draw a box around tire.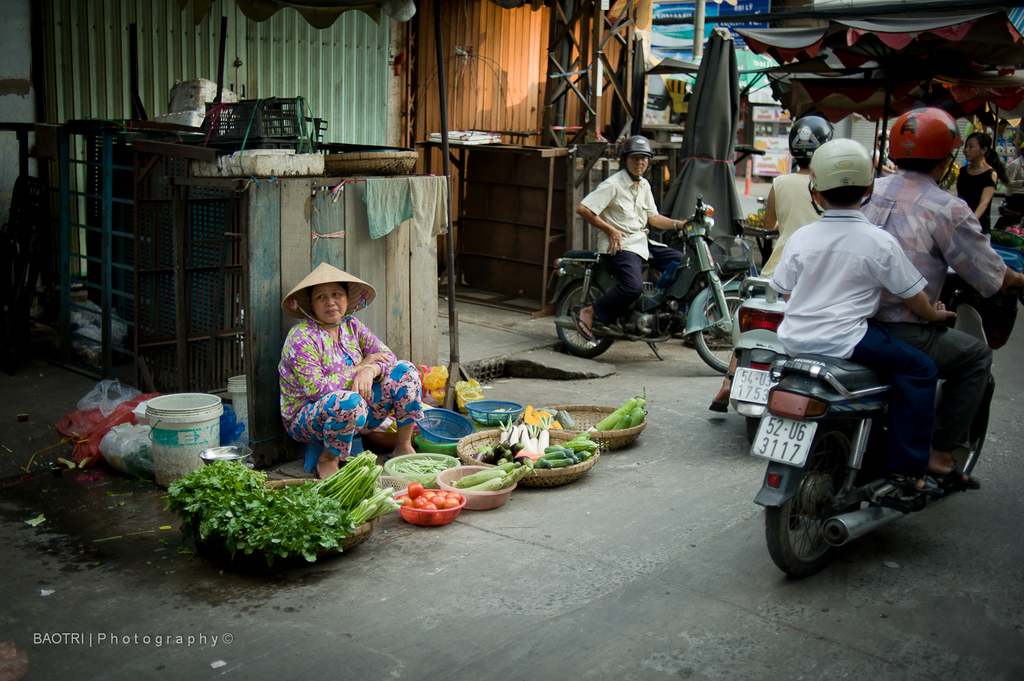
l=553, t=280, r=619, b=359.
